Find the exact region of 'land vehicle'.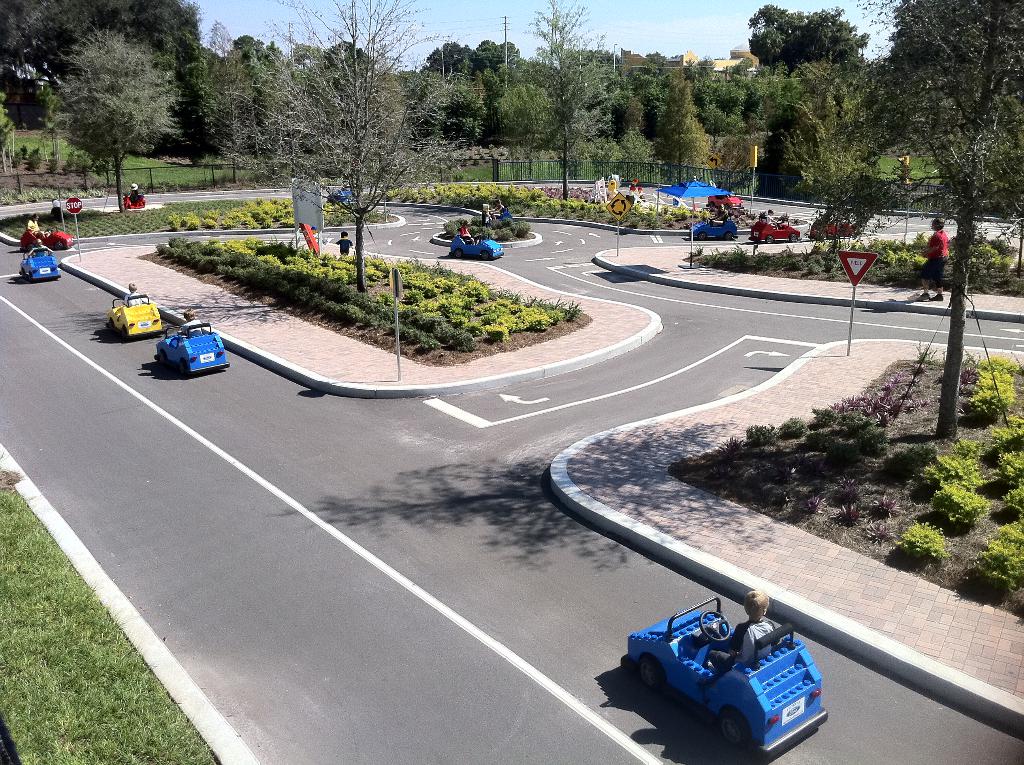
Exact region: x1=815 y1=219 x2=857 y2=239.
